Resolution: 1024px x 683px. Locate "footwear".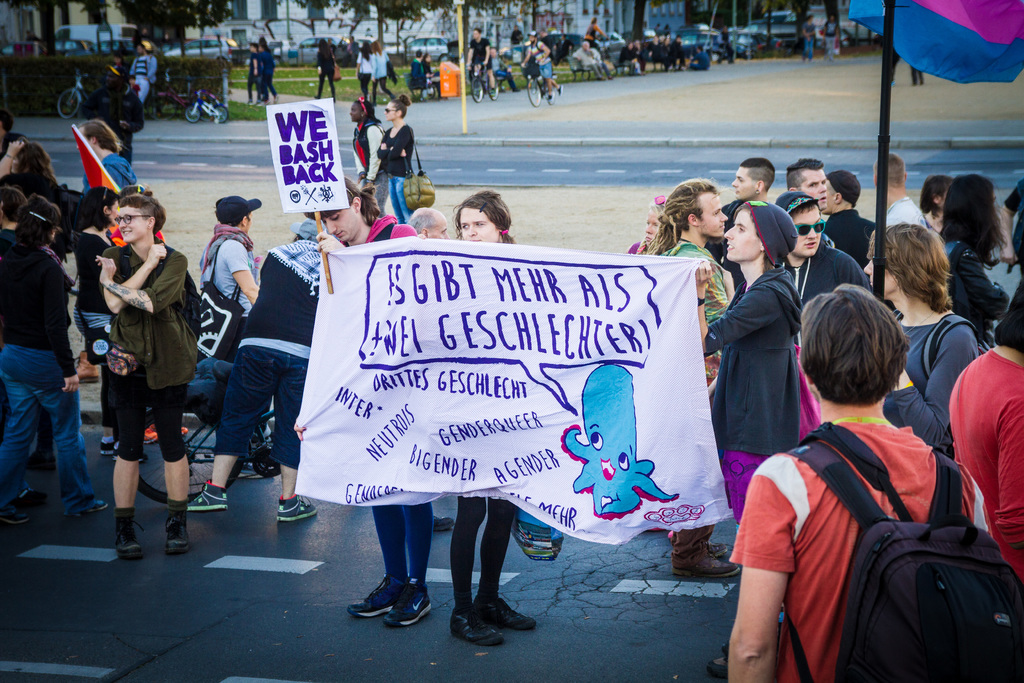
x1=111 y1=452 x2=148 y2=464.
